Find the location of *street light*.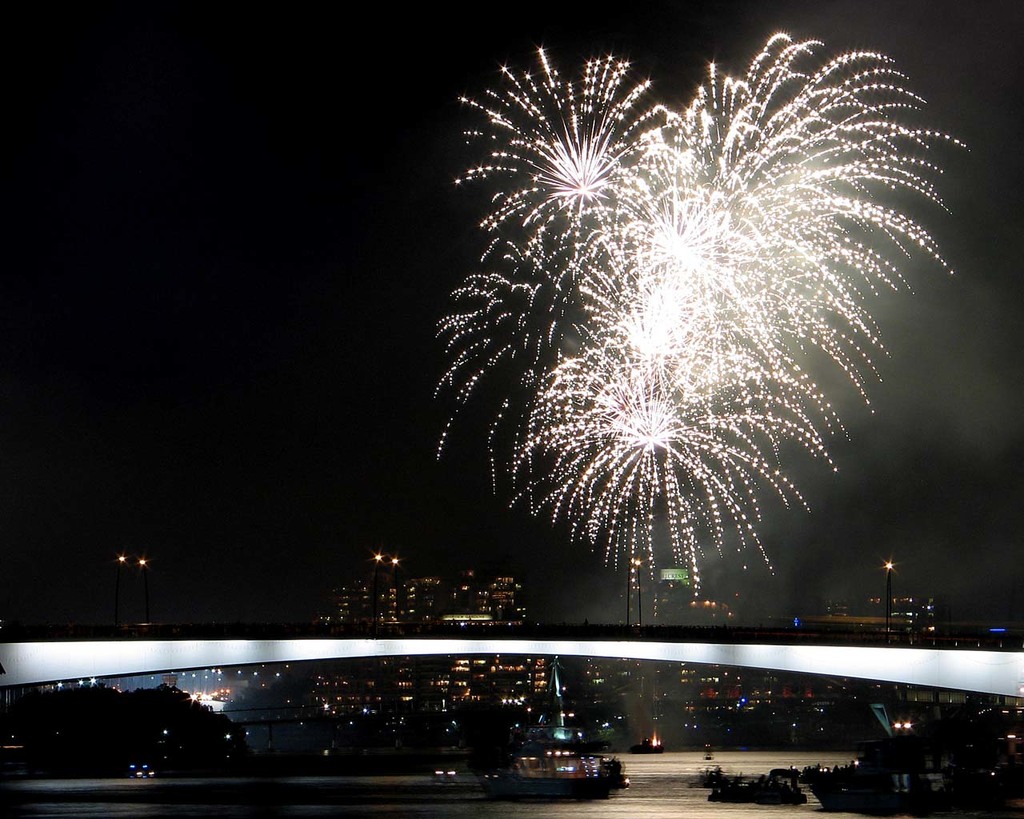
Location: (x1=635, y1=558, x2=646, y2=625).
